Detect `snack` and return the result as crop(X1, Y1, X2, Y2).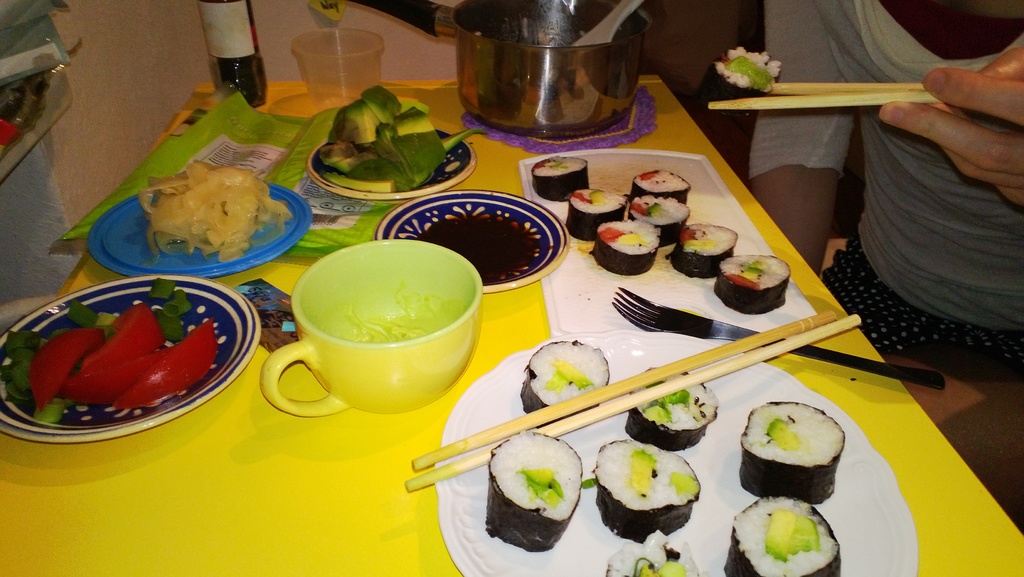
crop(740, 402, 844, 505).
